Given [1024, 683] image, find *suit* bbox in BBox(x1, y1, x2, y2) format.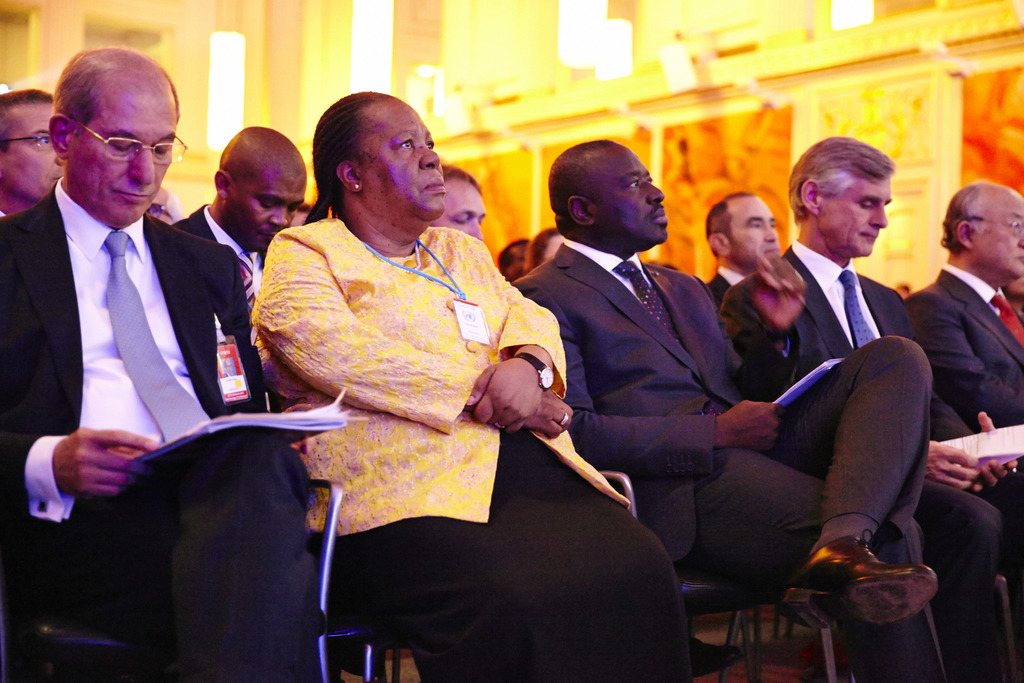
BBox(497, 153, 774, 583).
